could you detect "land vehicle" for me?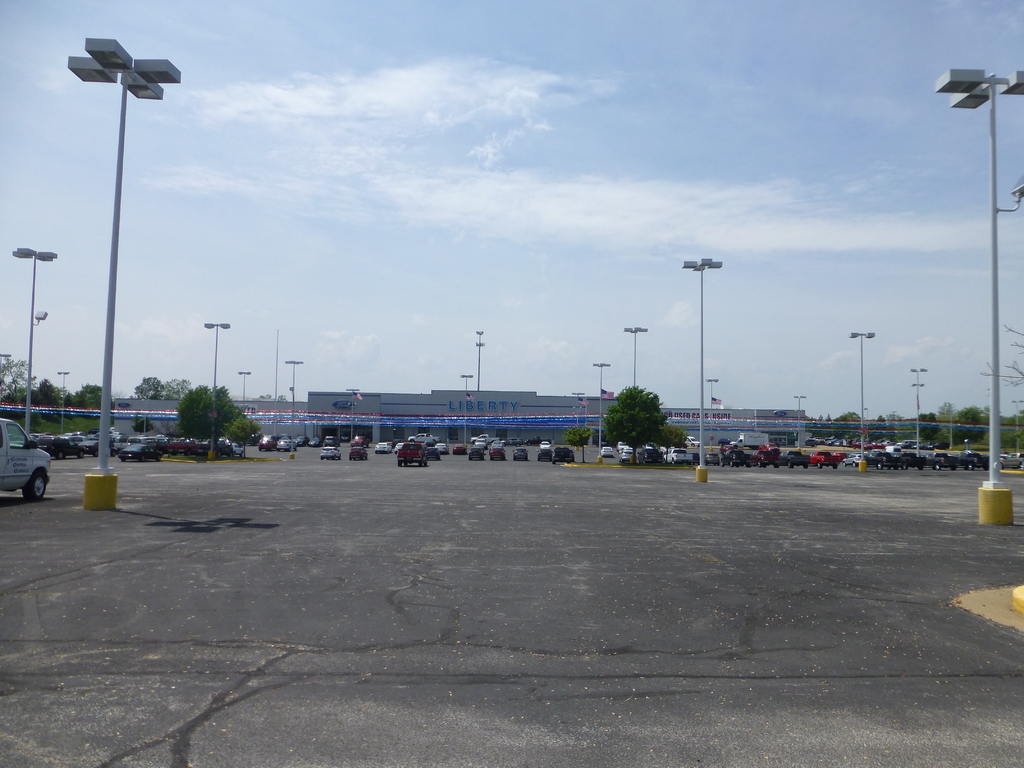
Detection result: 399/443/423/467.
